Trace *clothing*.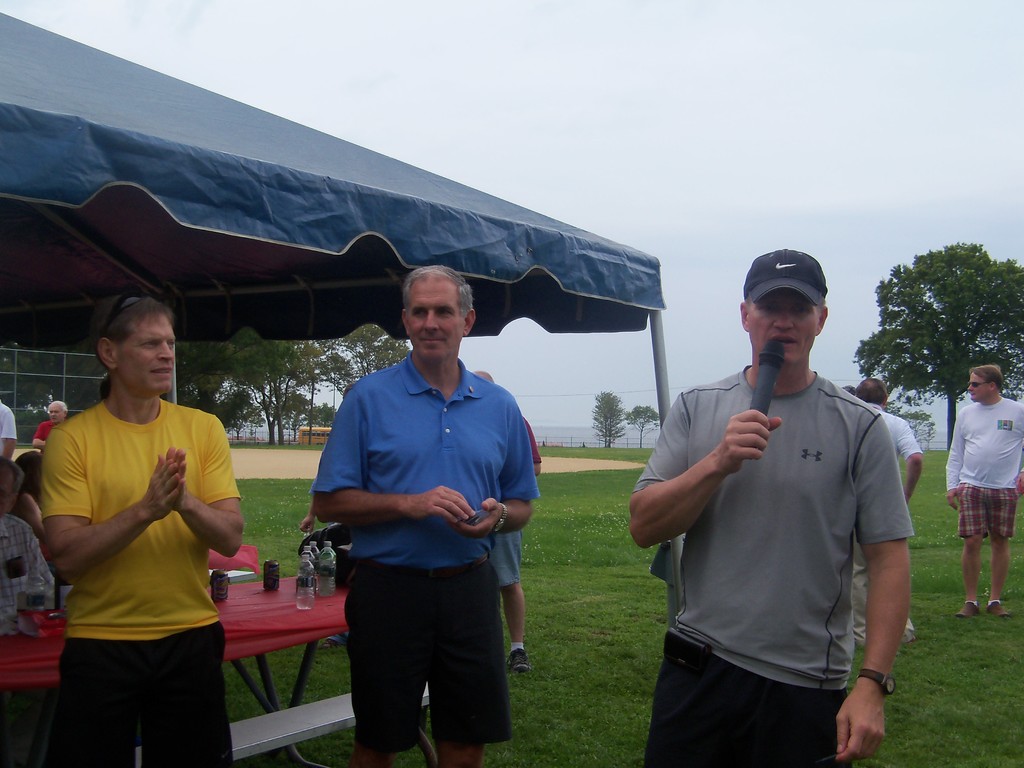
Traced to box=[942, 398, 1023, 542].
